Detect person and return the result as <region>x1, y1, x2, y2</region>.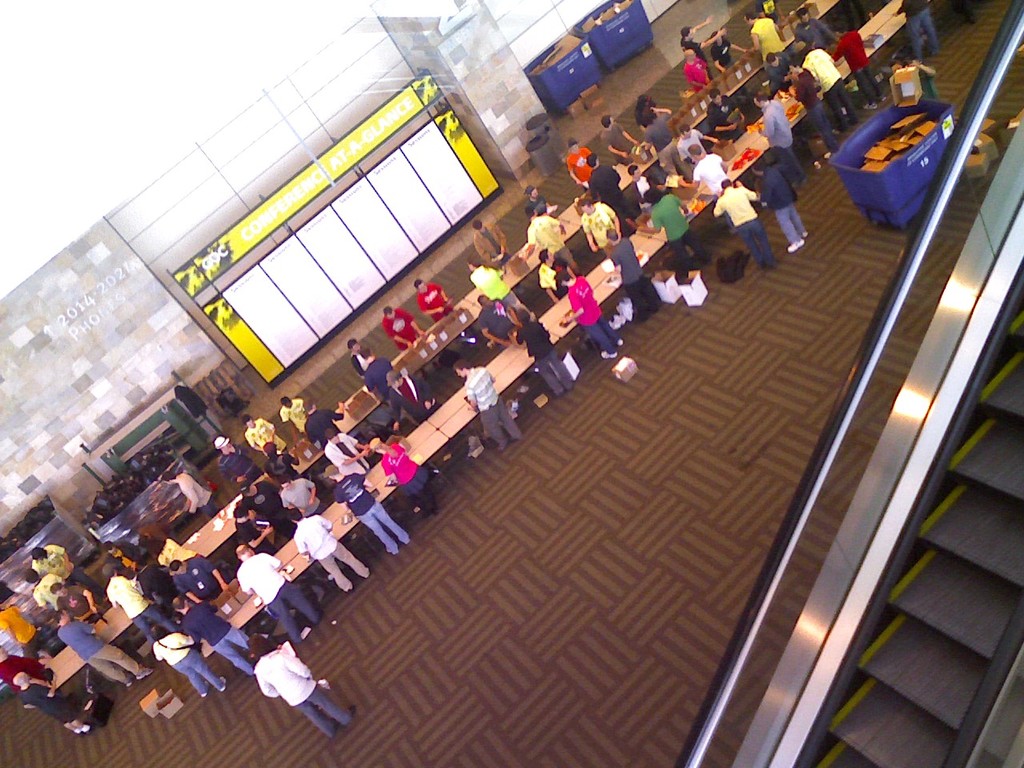
<region>386, 372, 442, 426</region>.
